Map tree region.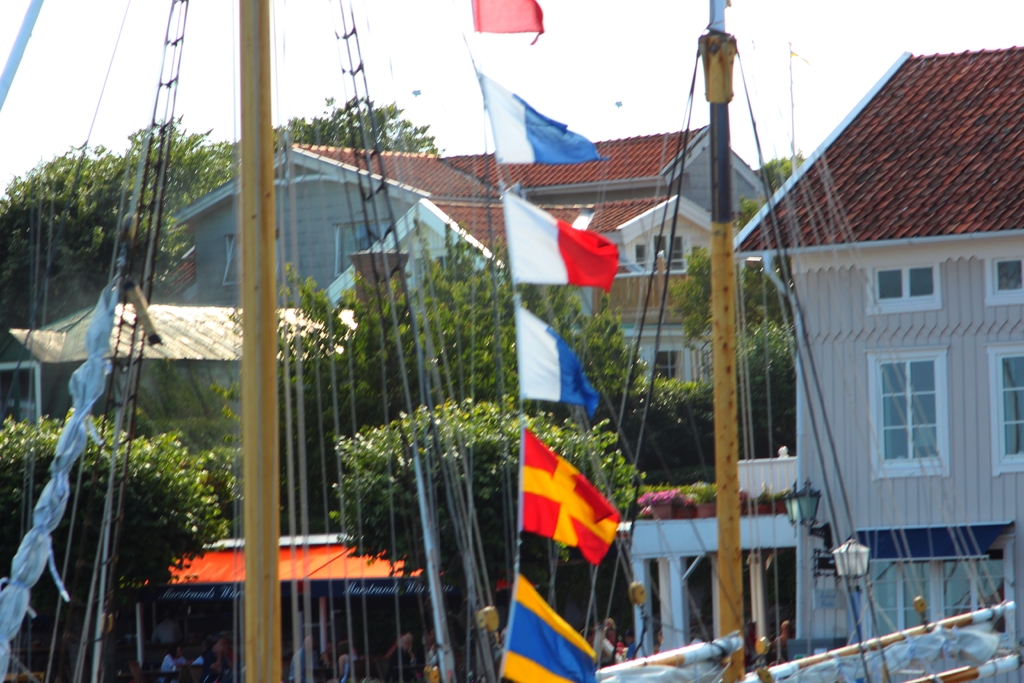
Mapped to 746, 151, 806, 184.
